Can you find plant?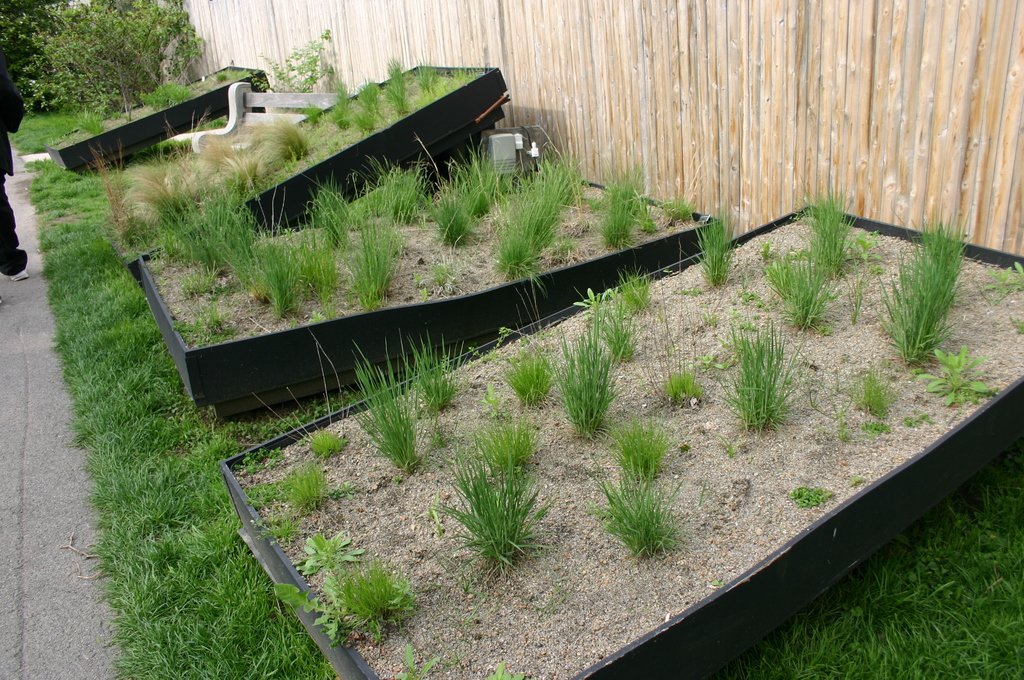
Yes, bounding box: select_region(239, 19, 335, 94).
